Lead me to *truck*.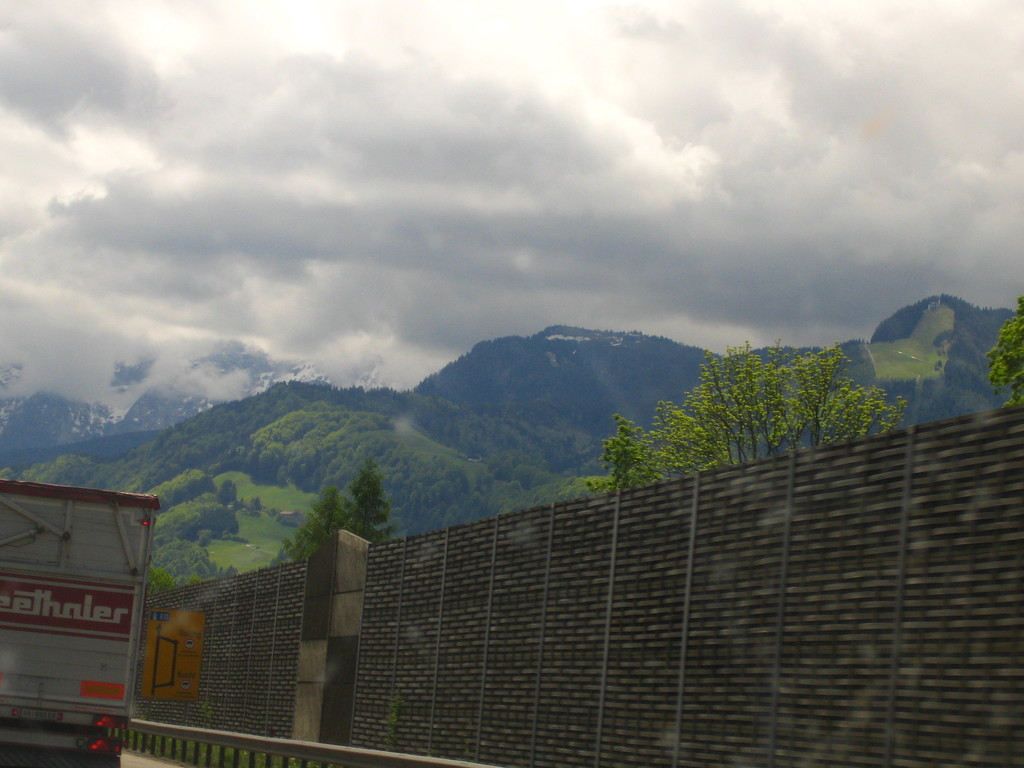
Lead to [0, 486, 165, 713].
